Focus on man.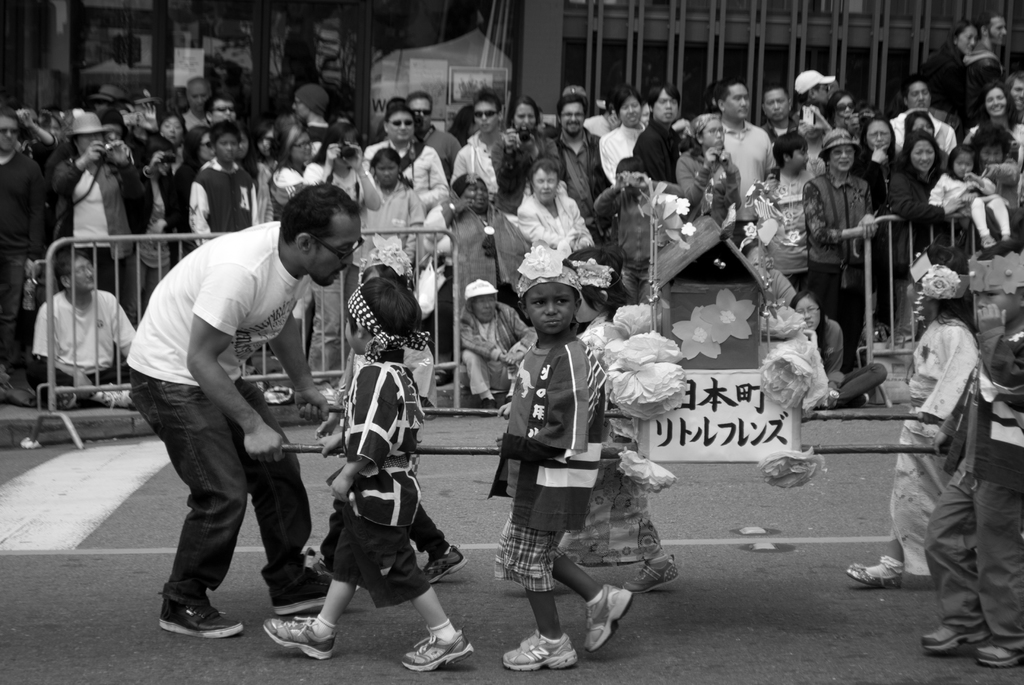
Focused at box=[965, 12, 1004, 122].
